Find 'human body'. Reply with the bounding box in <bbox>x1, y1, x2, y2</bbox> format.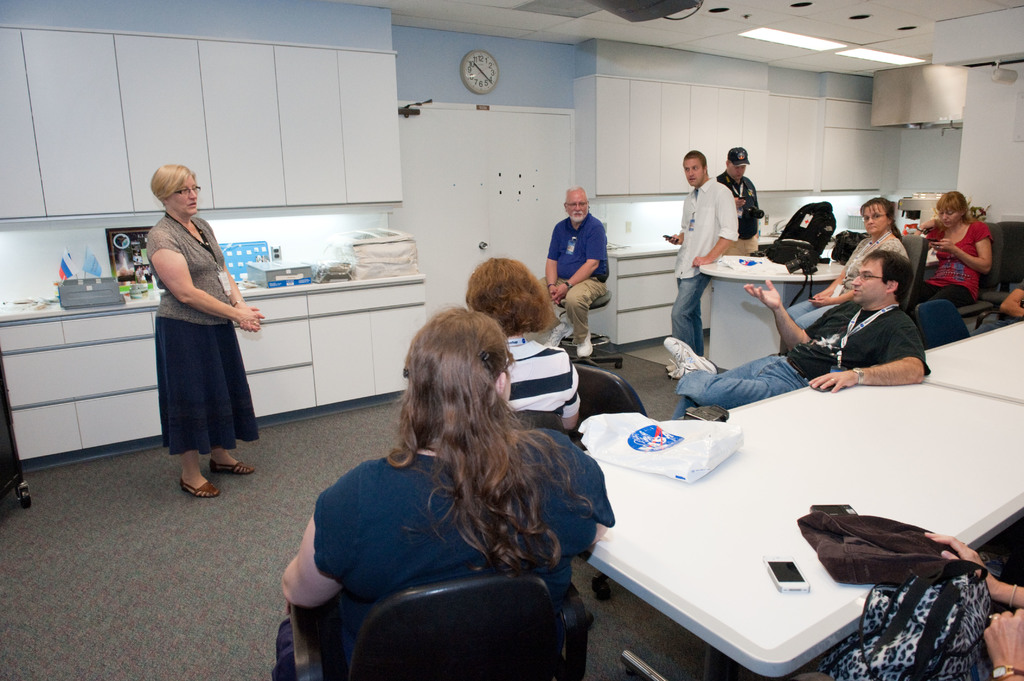
<bbox>666, 148, 740, 376</bbox>.
